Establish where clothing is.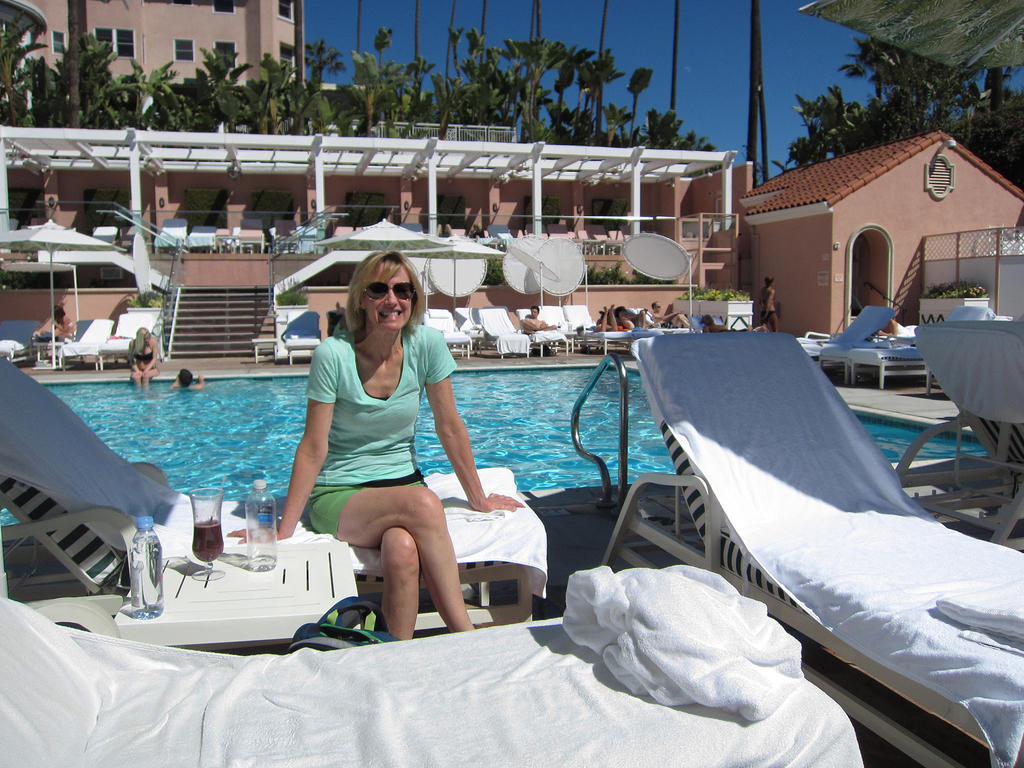
Established at box(761, 307, 774, 317).
